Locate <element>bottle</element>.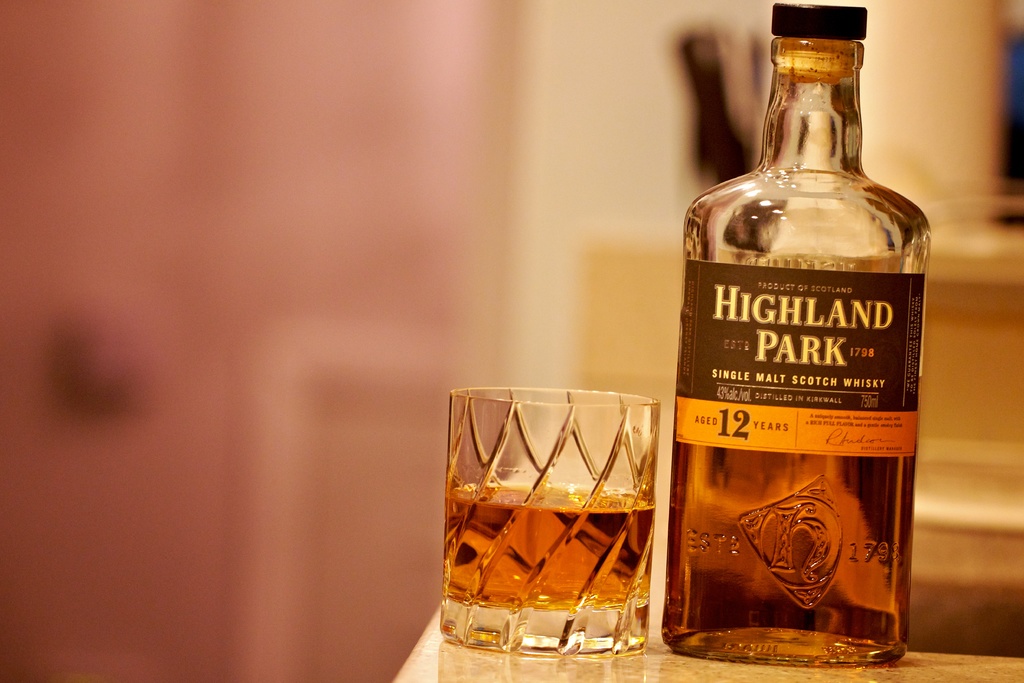
Bounding box: bbox(668, 1, 941, 653).
